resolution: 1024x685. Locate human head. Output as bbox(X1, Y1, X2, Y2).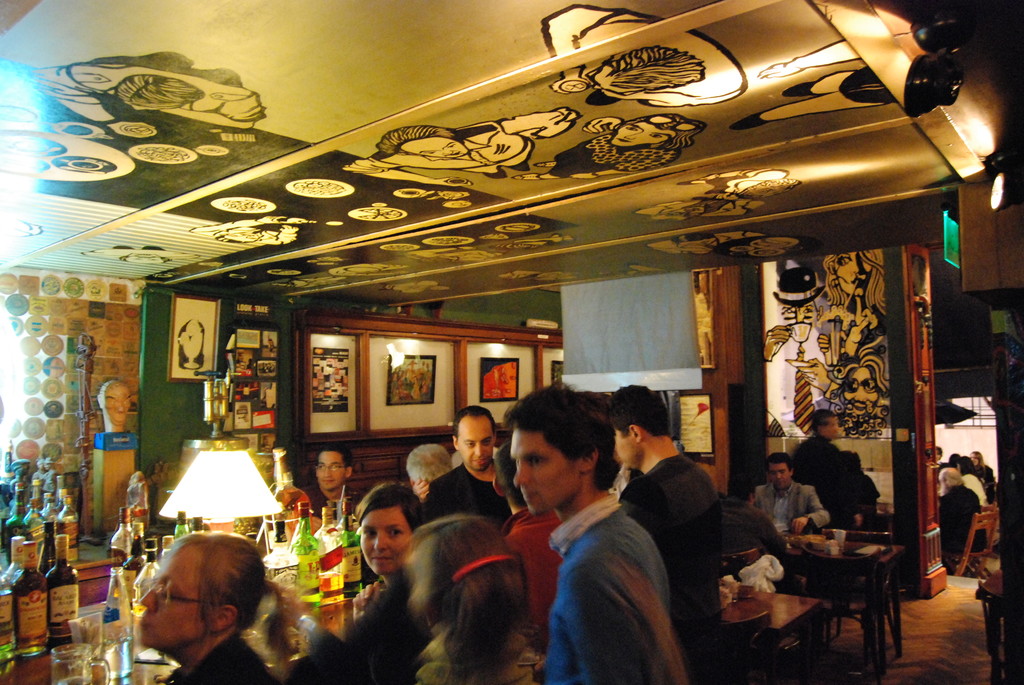
bbox(117, 547, 273, 669).
